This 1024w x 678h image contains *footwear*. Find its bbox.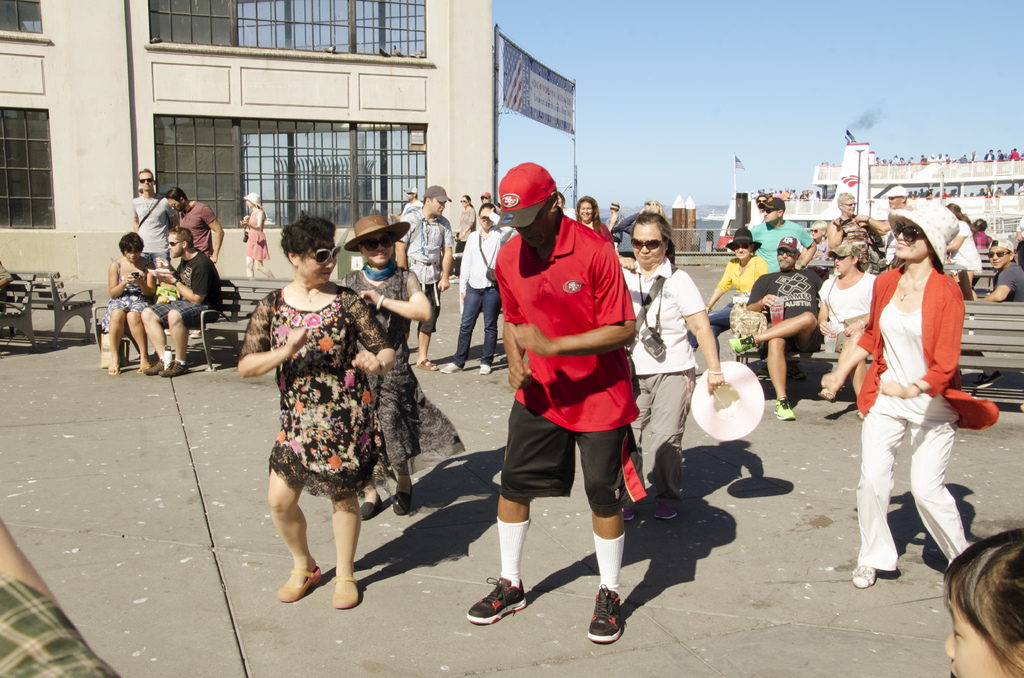
655 497 680 522.
